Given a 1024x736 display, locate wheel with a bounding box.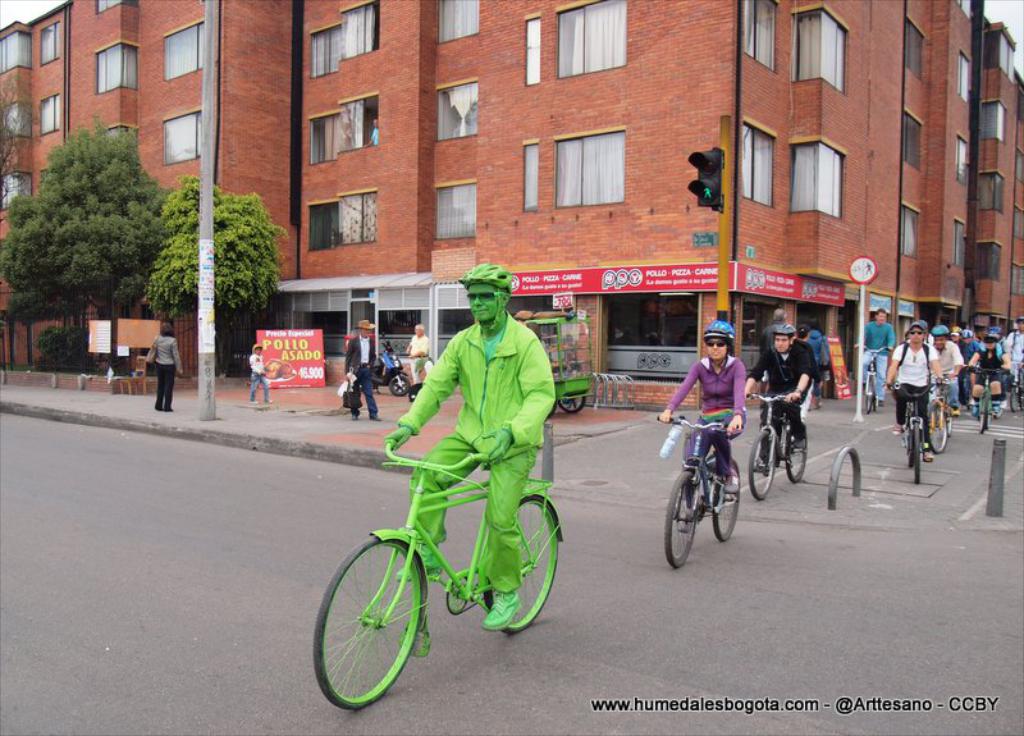
Located: rect(988, 412, 993, 433).
